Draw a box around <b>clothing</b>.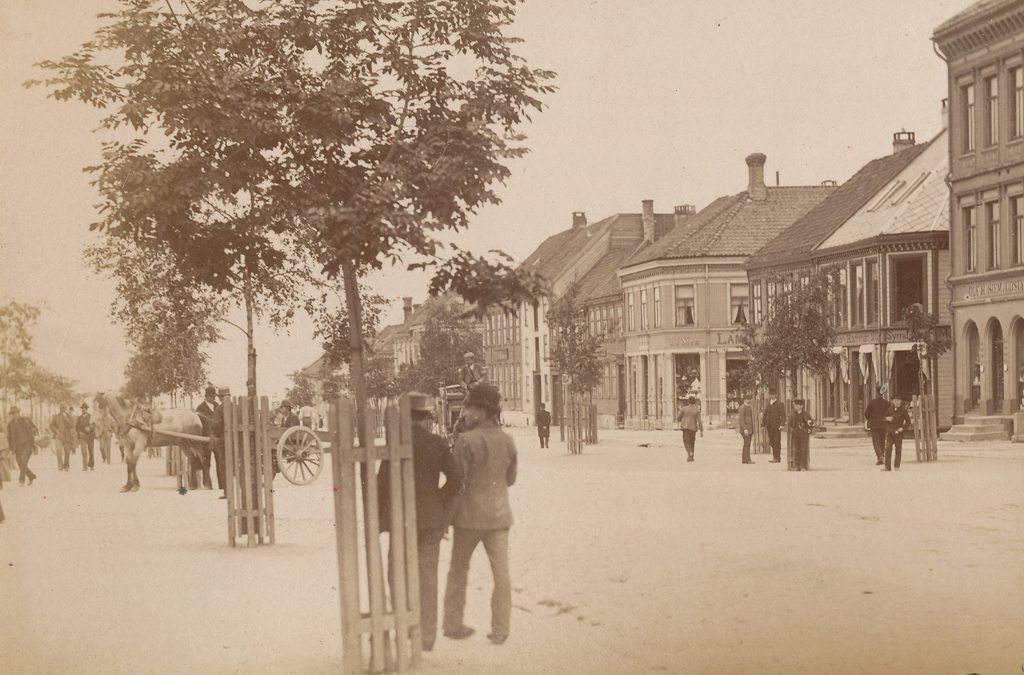
883/405/915/467.
